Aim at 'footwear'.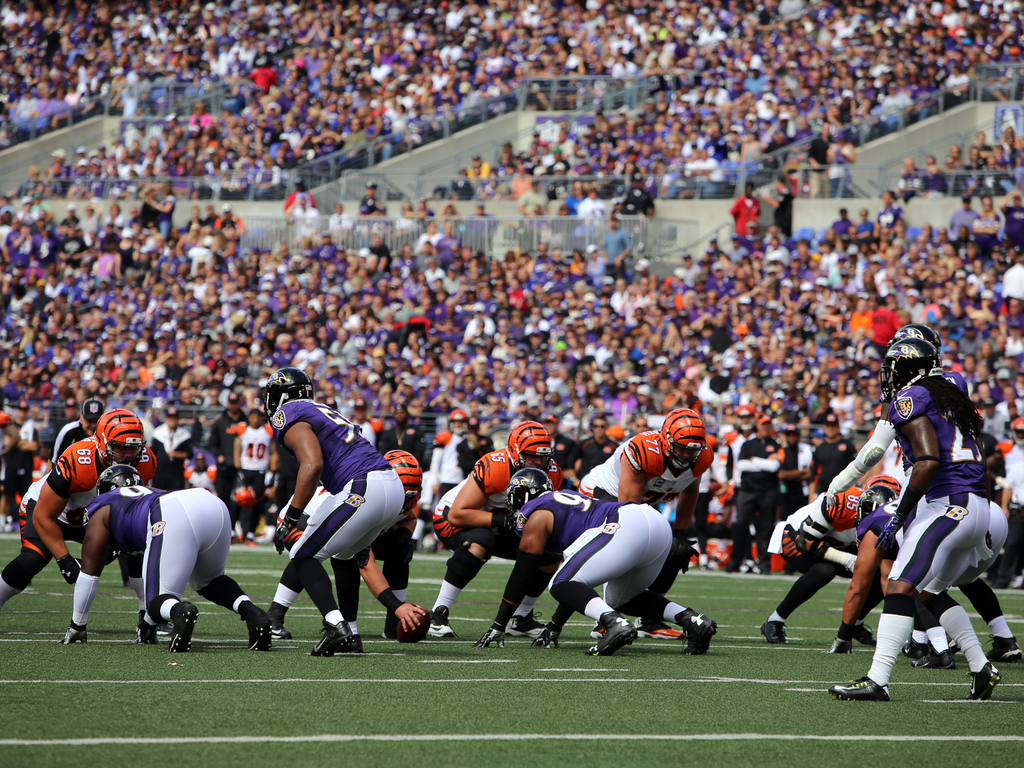
Aimed at bbox=[138, 613, 163, 647].
